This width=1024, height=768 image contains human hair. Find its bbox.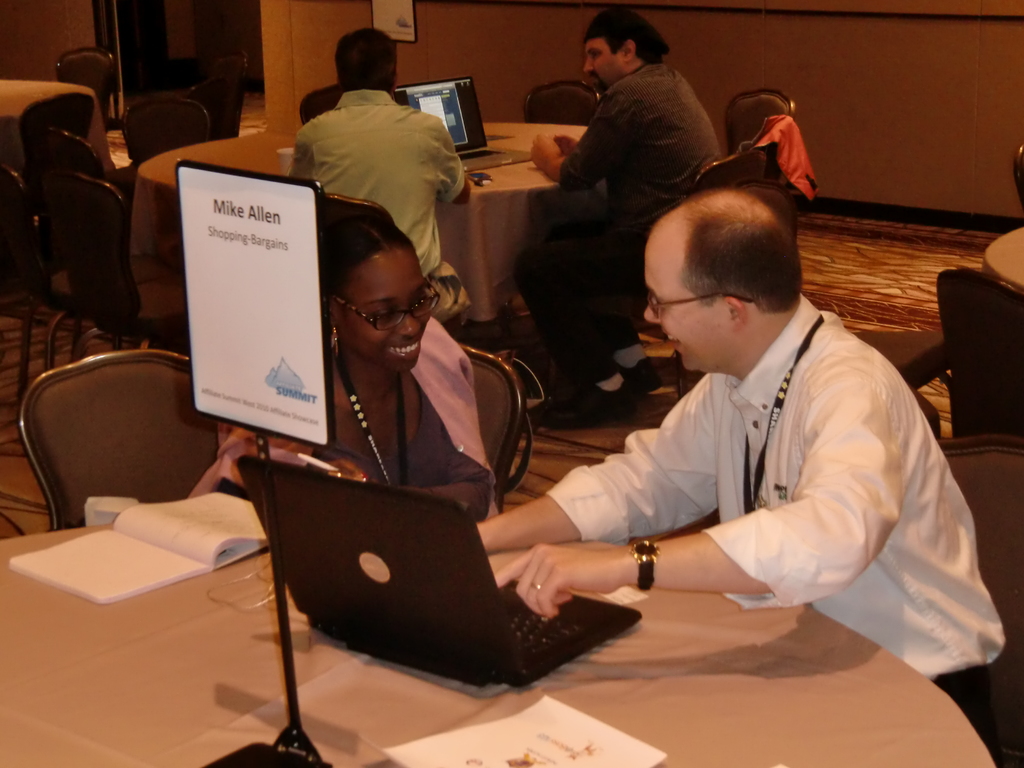
box(333, 26, 396, 90).
